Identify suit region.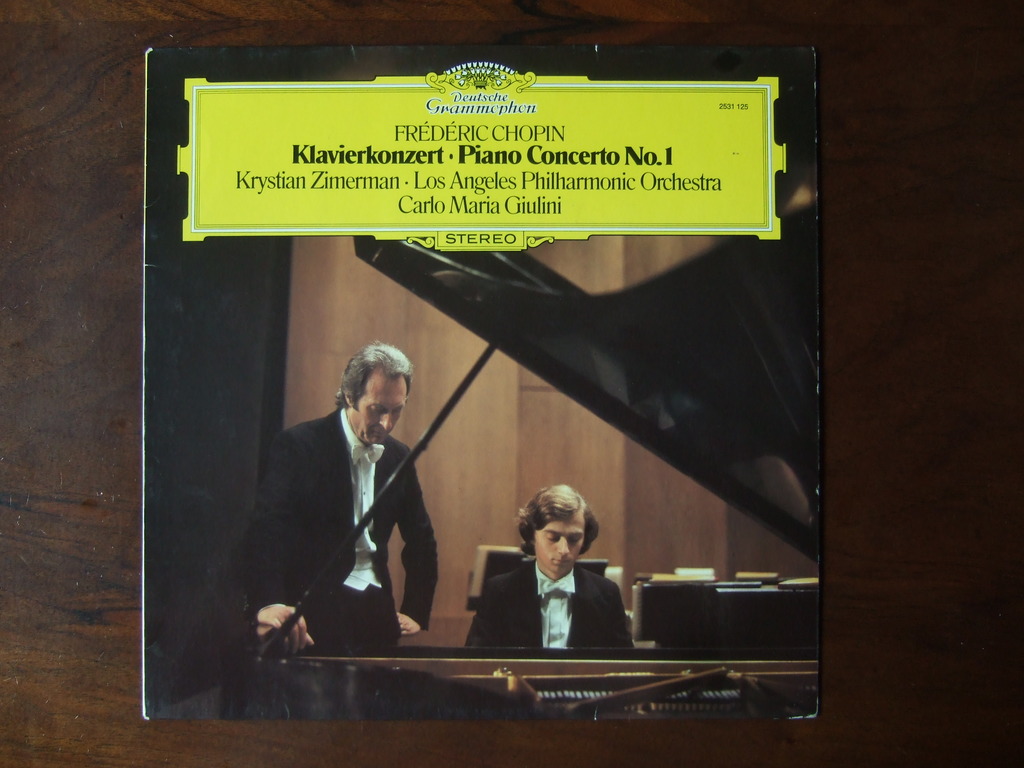
Region: box=[244, 378, 444, 665].
